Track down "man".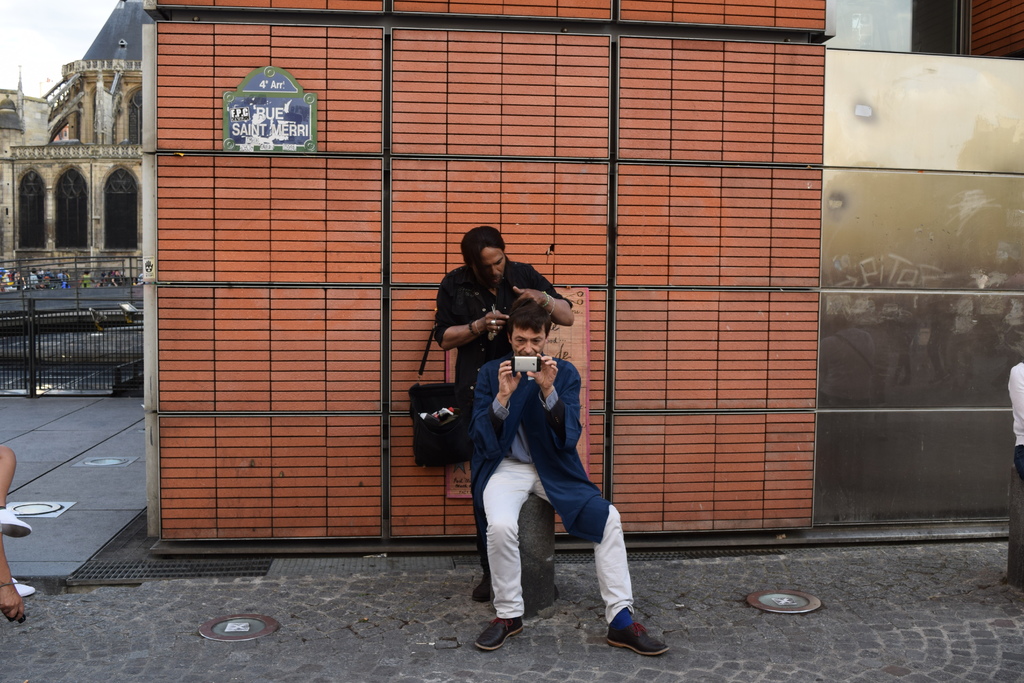
Tracked to {"left": 465, "top": 306, "right": 675, "bottom": 662}.
